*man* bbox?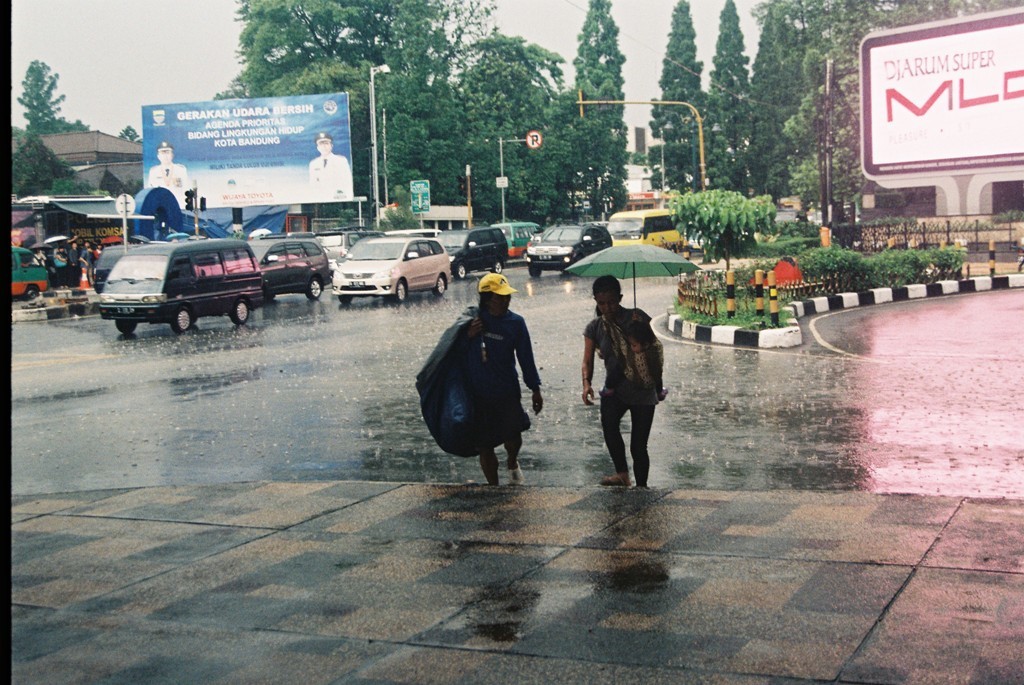
[306,129,355,200]
